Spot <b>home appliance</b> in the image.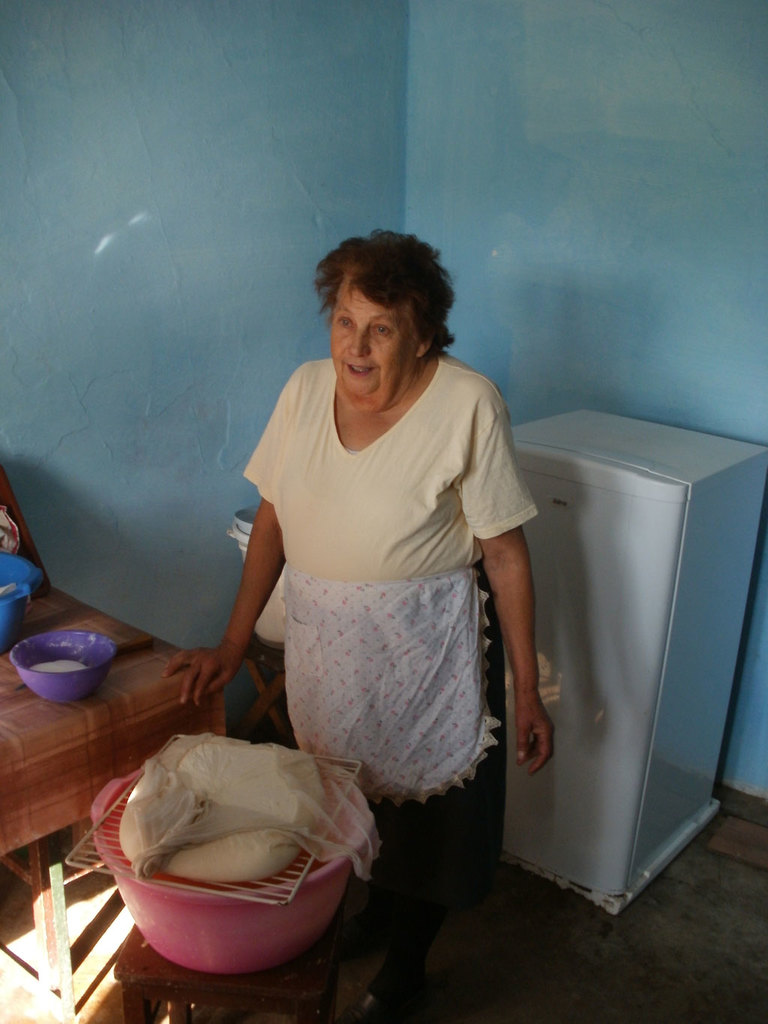
<b>home appliance</b> found at (505,405,767,914).
